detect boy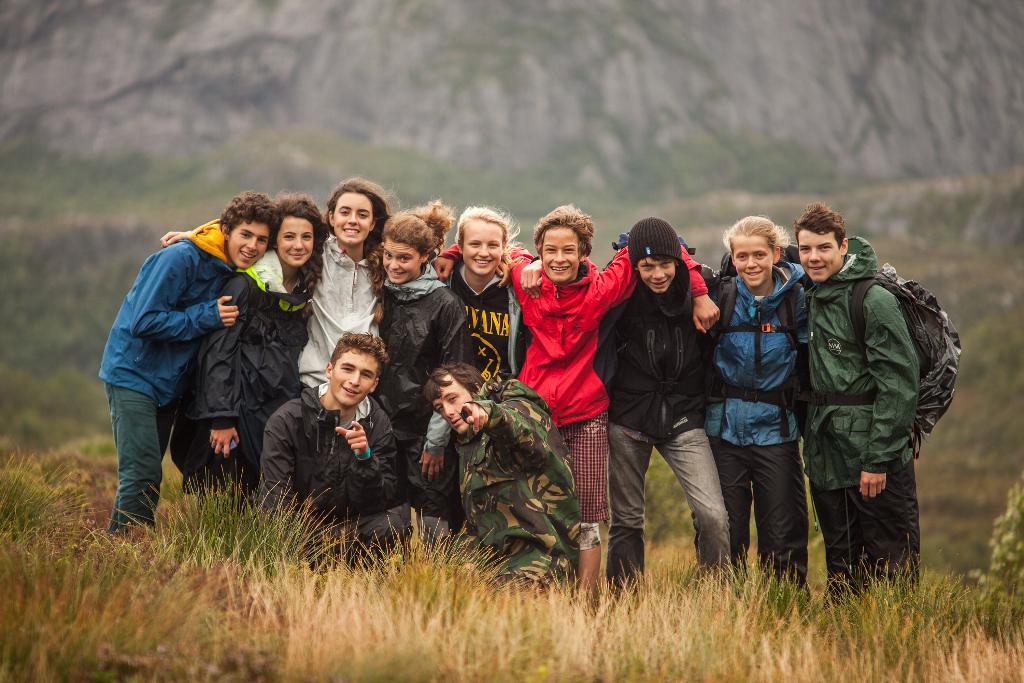
detection(94, 187, 282, 542)
